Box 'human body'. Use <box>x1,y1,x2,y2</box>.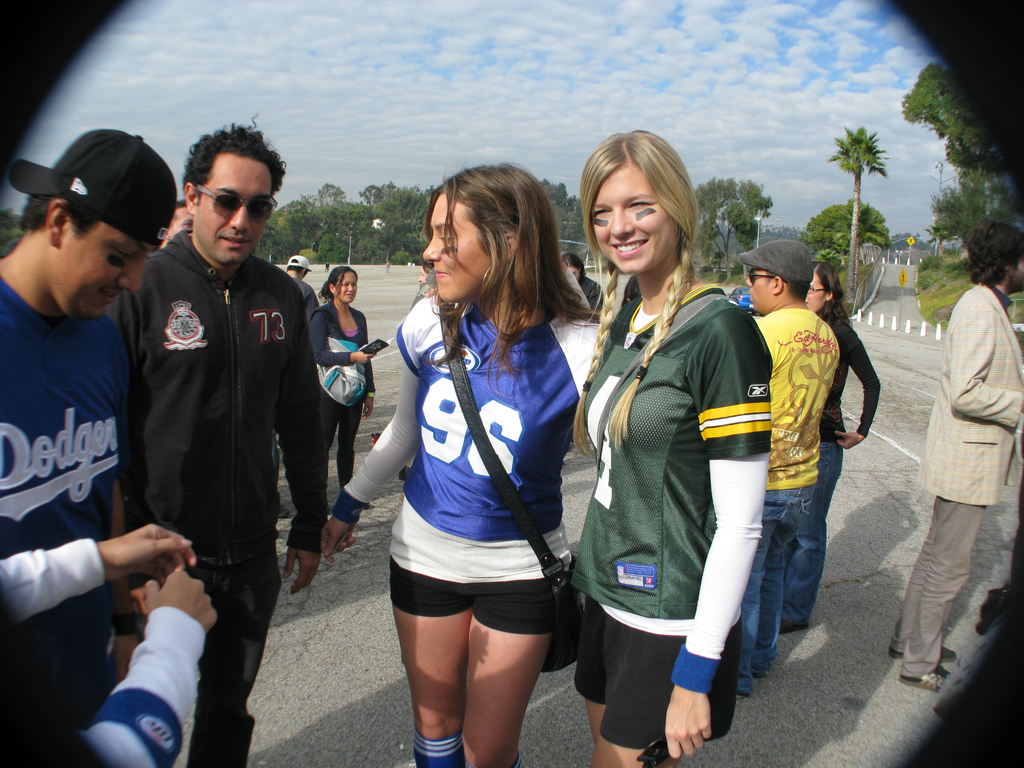
<box>356,170,592,767</box>.
